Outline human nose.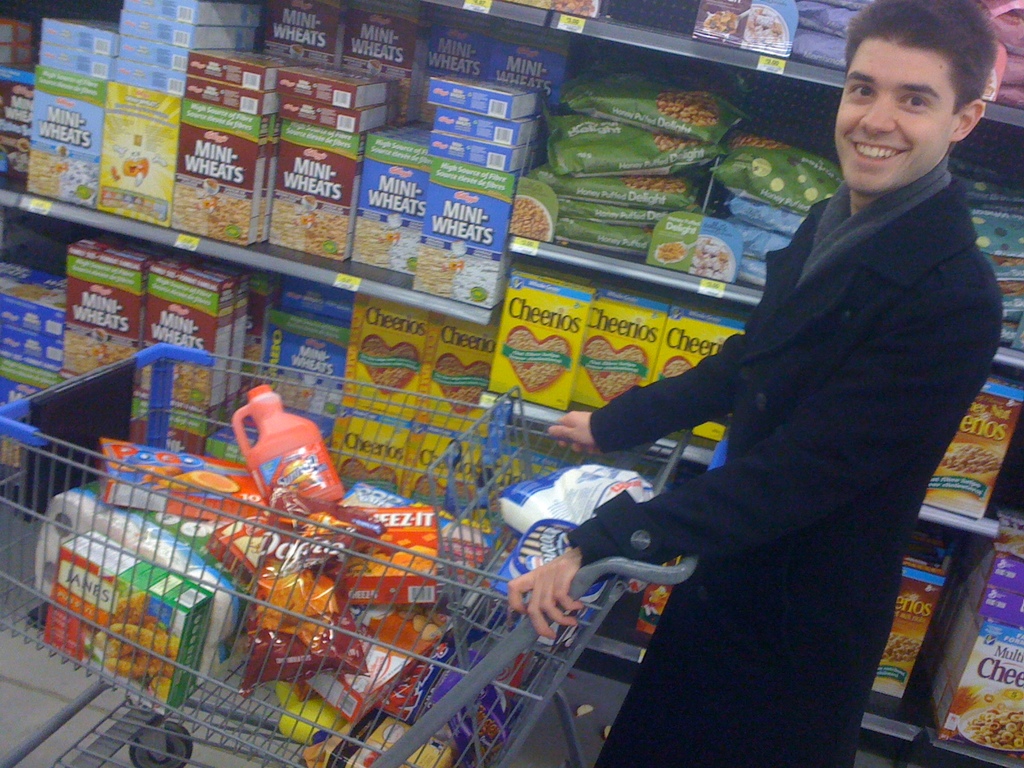
Outline: x1=858 y1=95 x2=898 y2=138.
